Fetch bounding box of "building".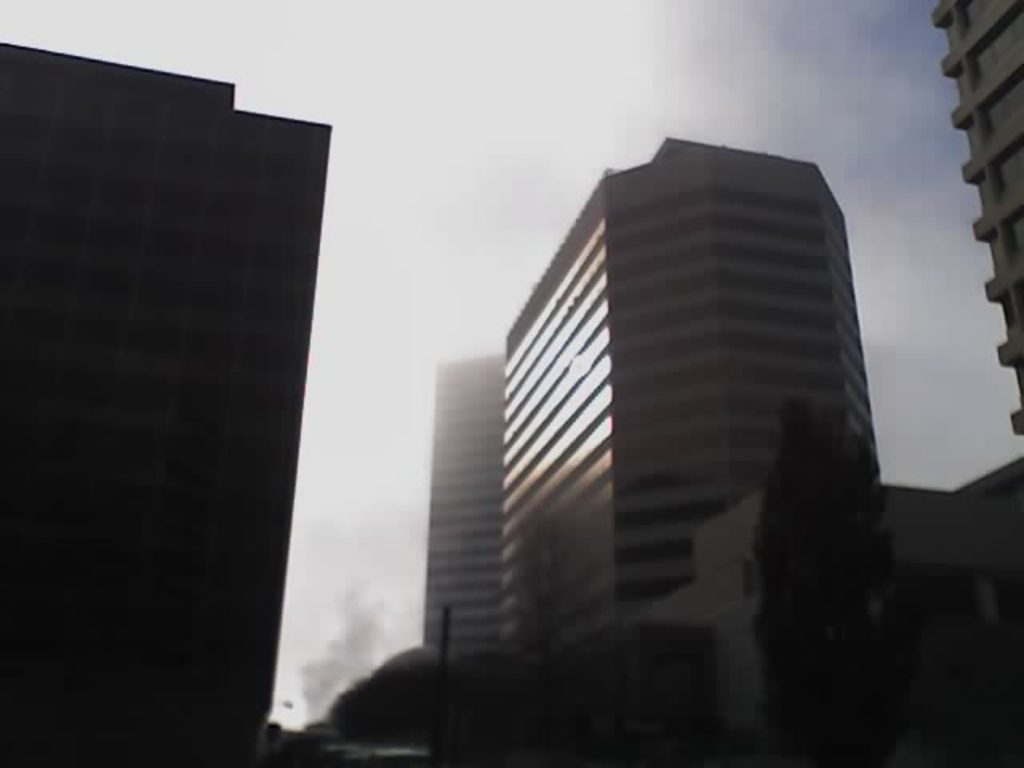
Bbox: 0, 43, 331, 766.
